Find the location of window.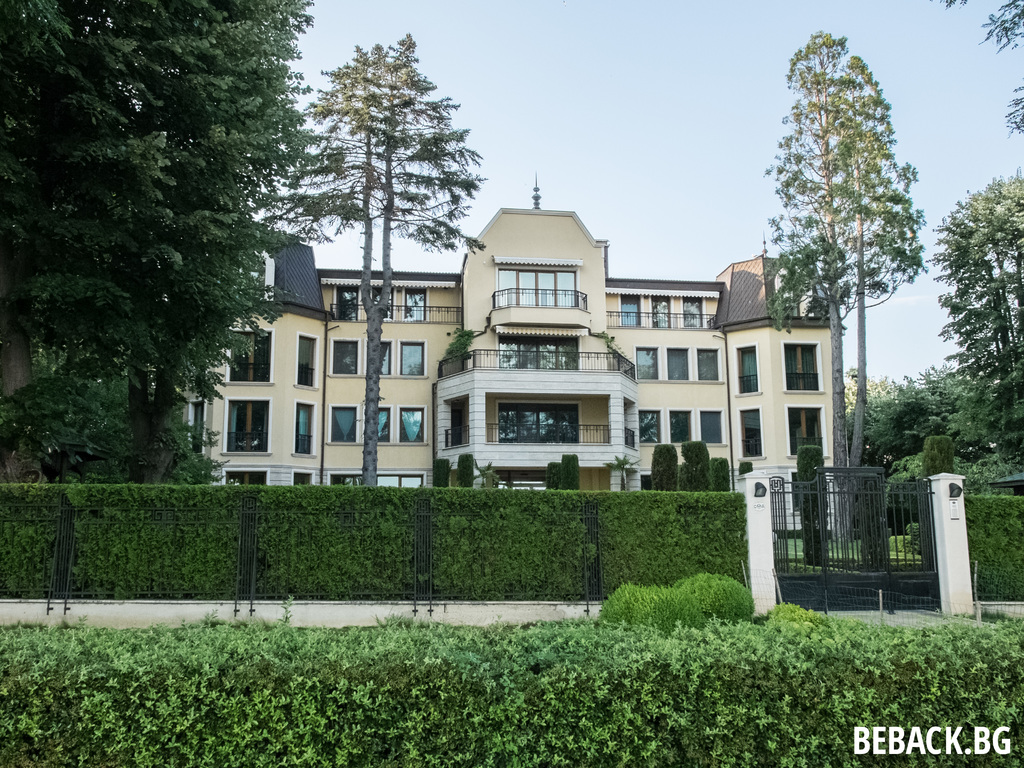
Location: x1=227 y1=399 x2=269 y2=448.
